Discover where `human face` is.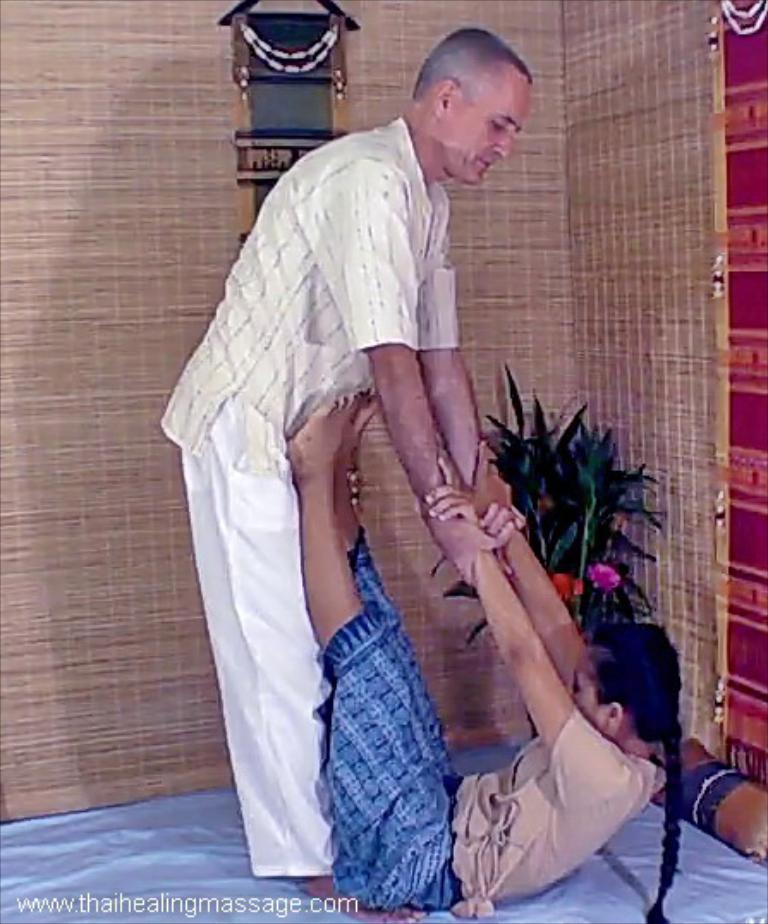
Discovered at crop(435, 67, 533, 185).
